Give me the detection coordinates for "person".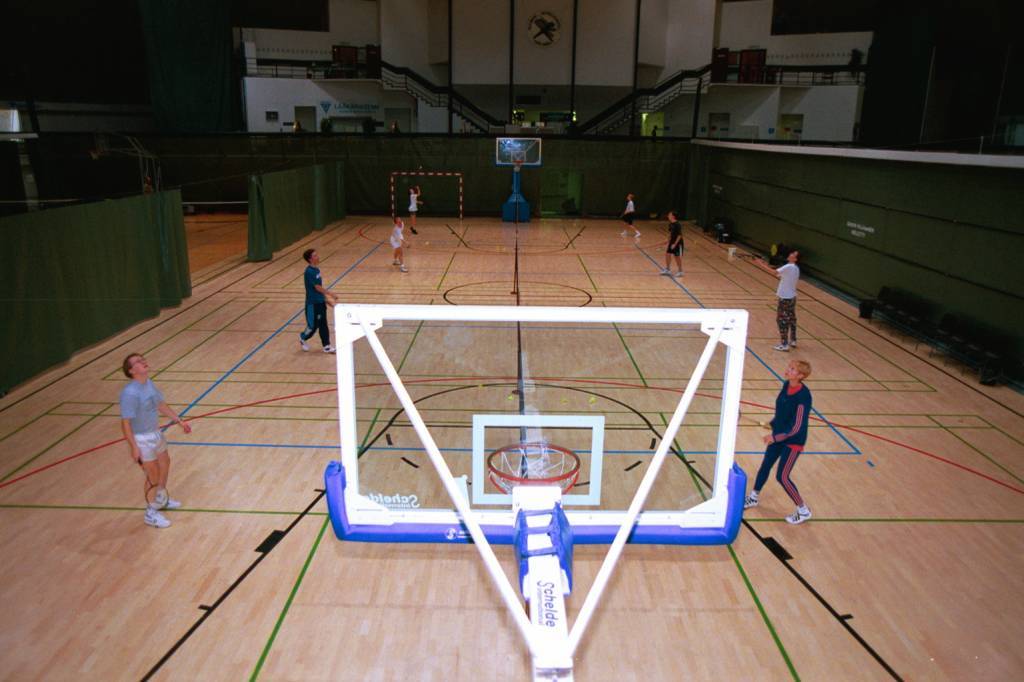
crop(409, 187, 422, 232).
